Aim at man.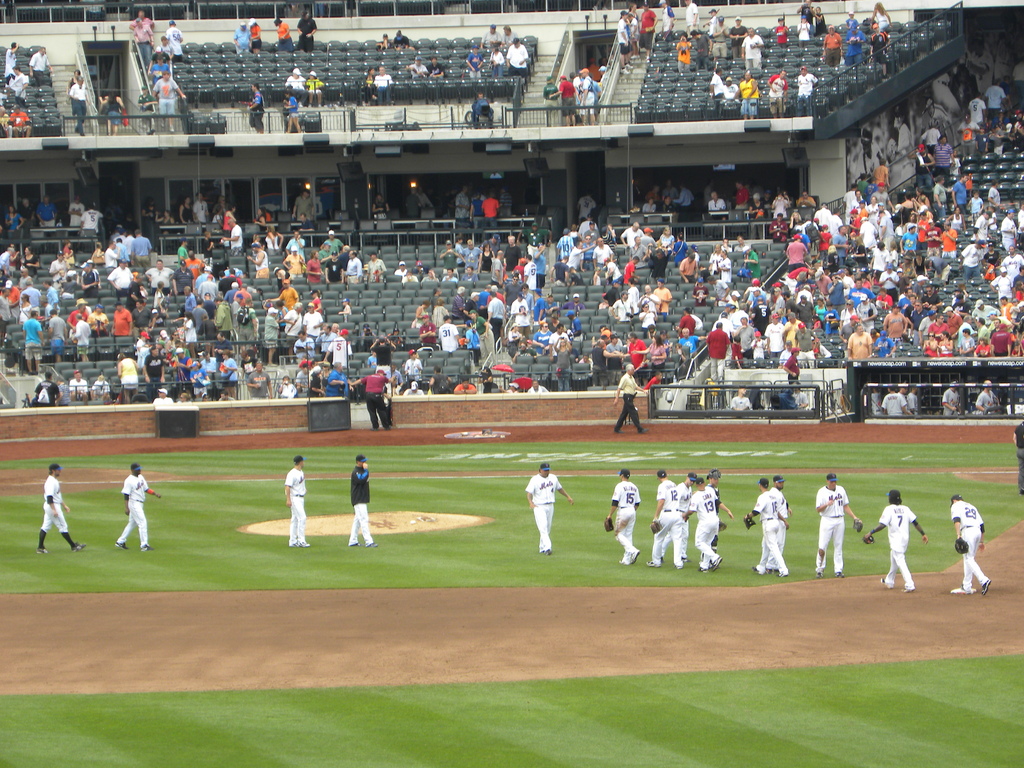
Aimed at 244,360,275,401.
